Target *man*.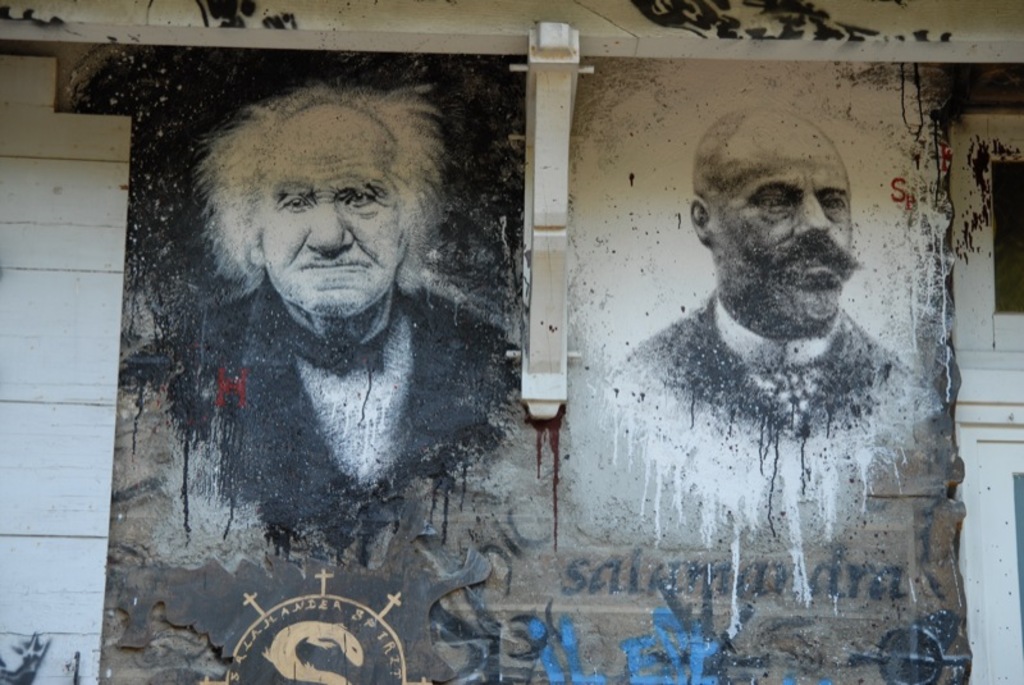
Target region: [left=140, top=82, right=506, bottom=563].
